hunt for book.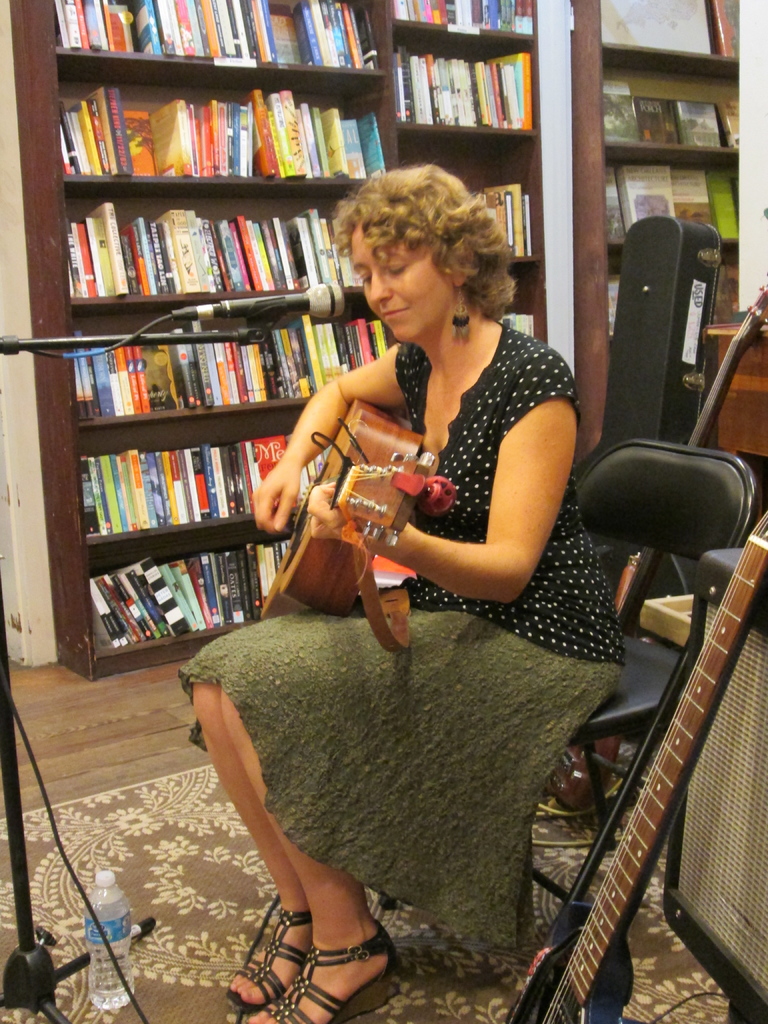
Hunted down at [left=606, top=273, right=630, bottom=344].
